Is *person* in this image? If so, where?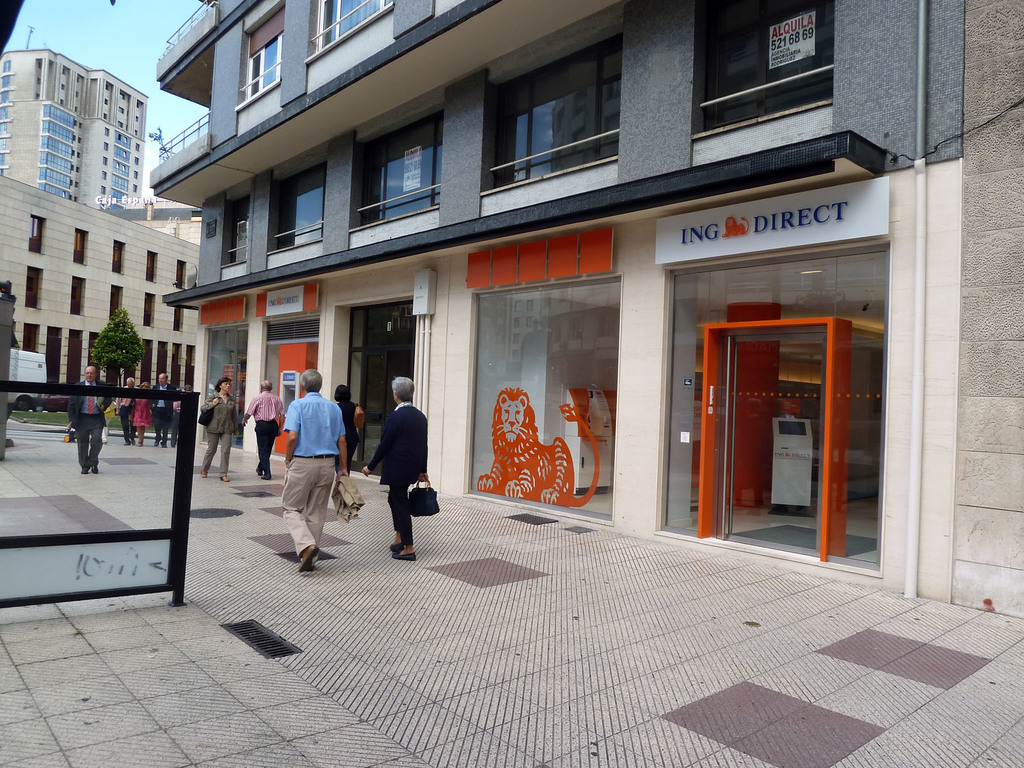
Yes, at (left=113, top=373, right=152, bottom=444).
